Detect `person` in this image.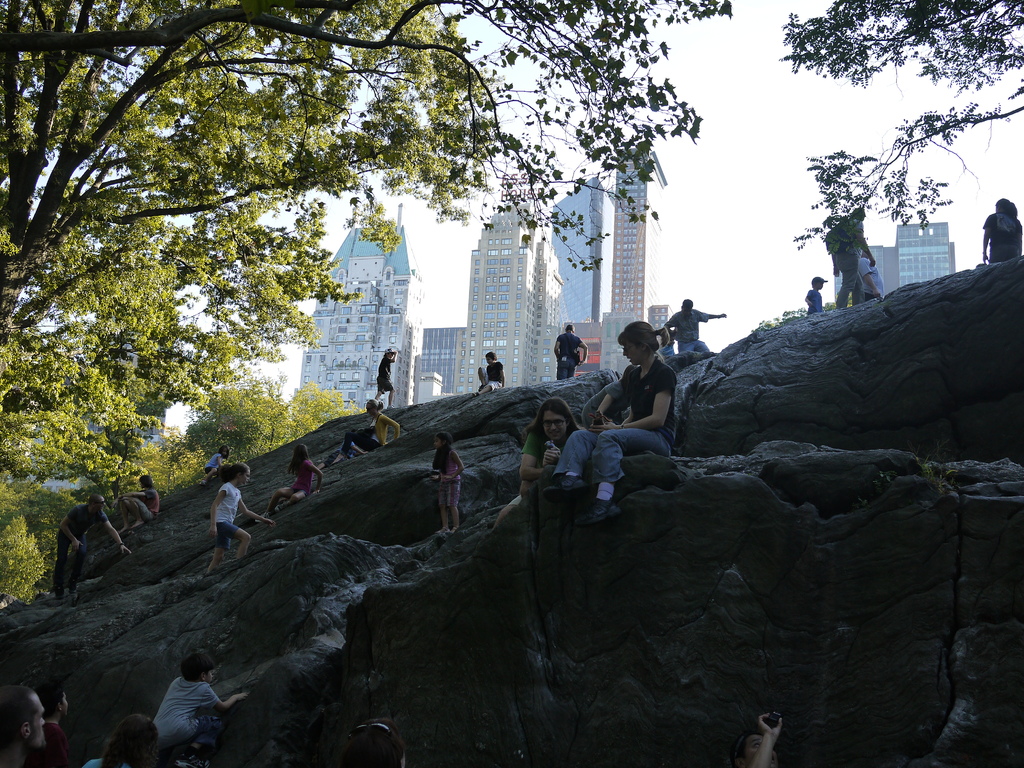
Detection: (left=49, top=490, right=134, bottom=600).
